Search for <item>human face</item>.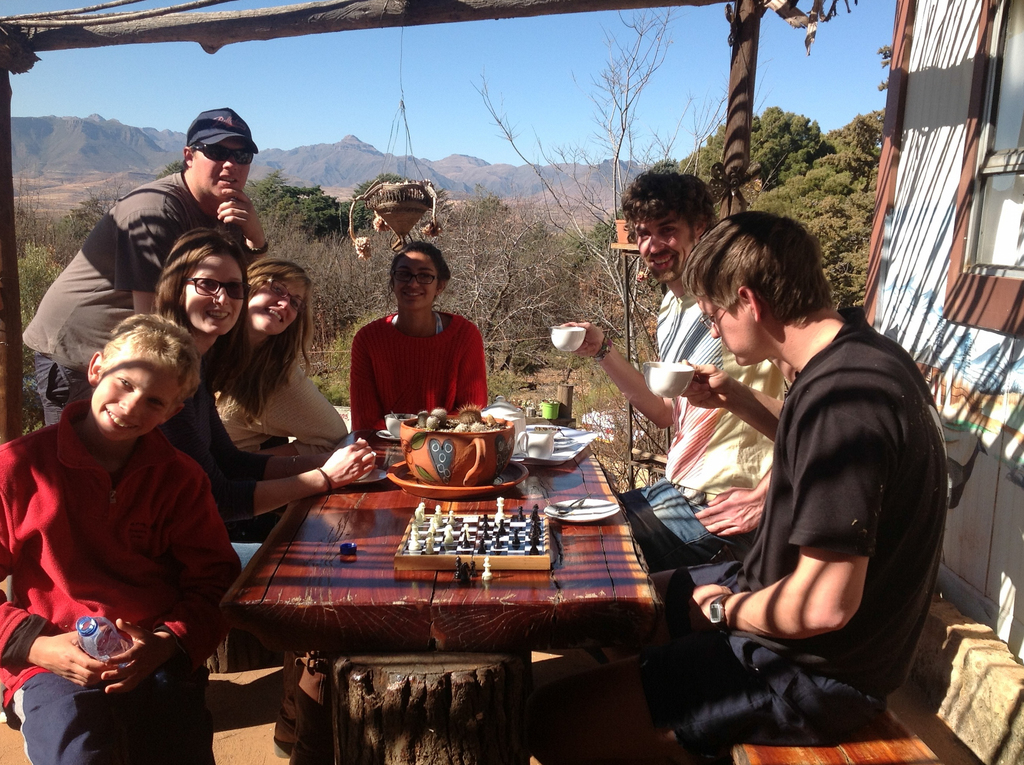
Found at x1=87, y1=363, x2=174, y2=438.
